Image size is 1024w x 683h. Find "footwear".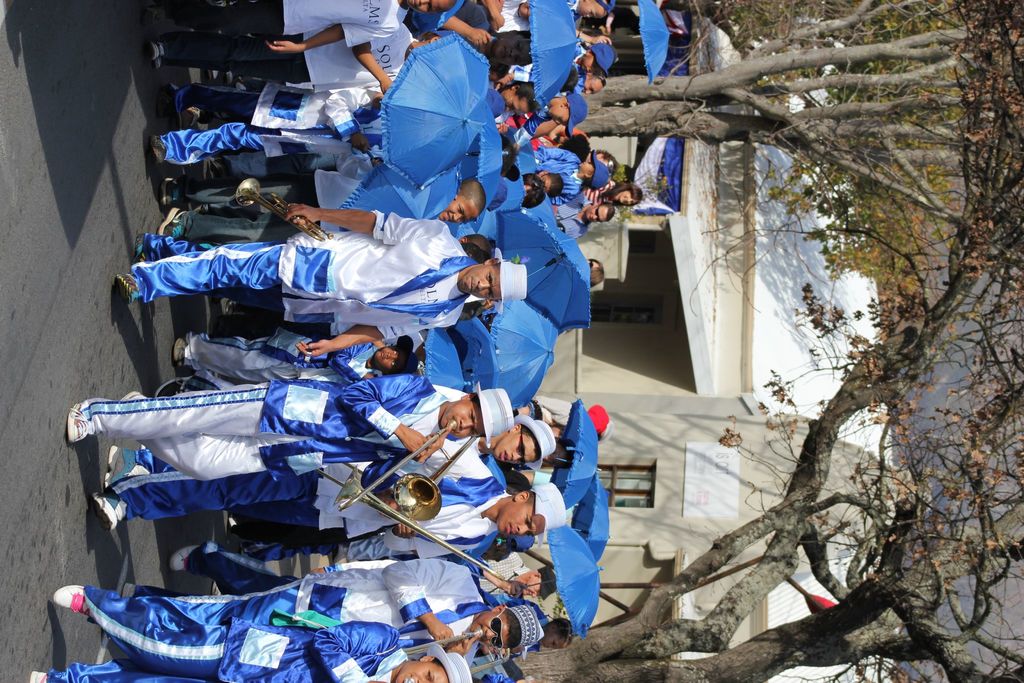
rect(124, 580, 136, 599).
